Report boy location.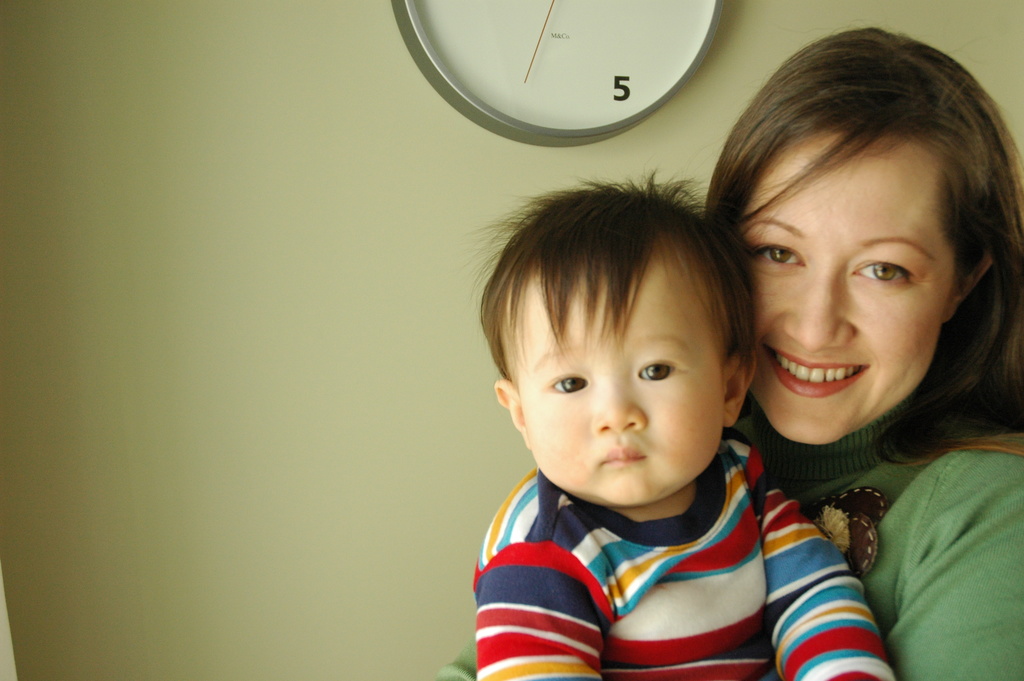
Report: box=[468, 165, 897, 680].
